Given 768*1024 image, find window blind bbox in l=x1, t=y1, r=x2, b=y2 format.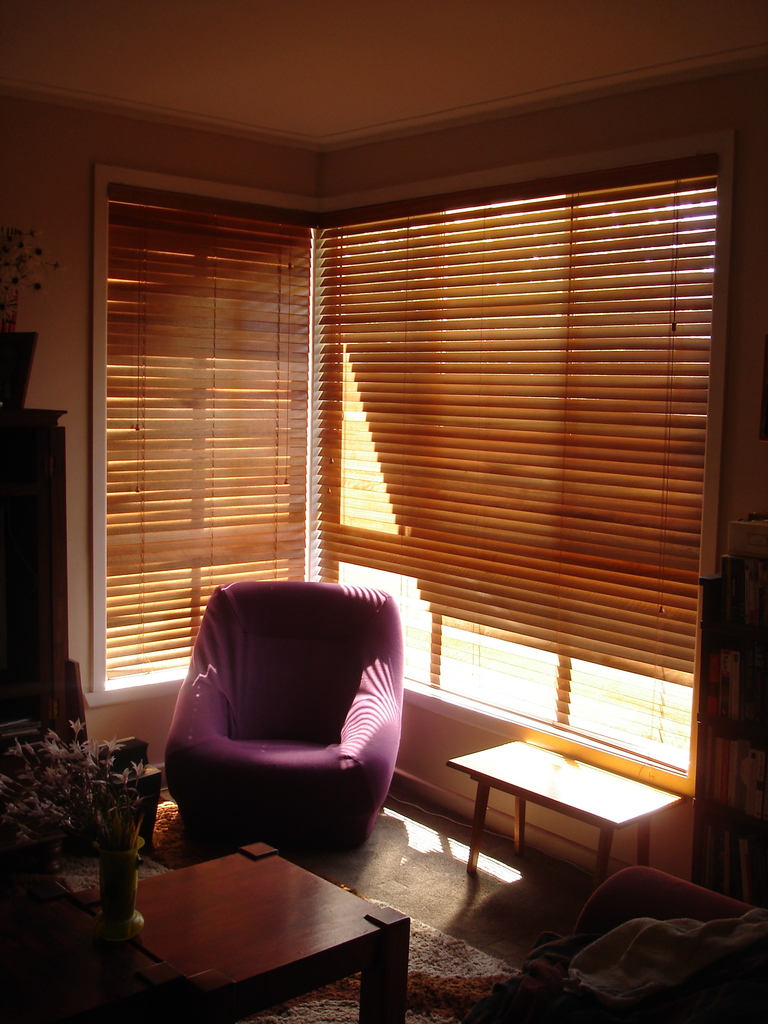
l=100, t=195, r=314, b=693.
